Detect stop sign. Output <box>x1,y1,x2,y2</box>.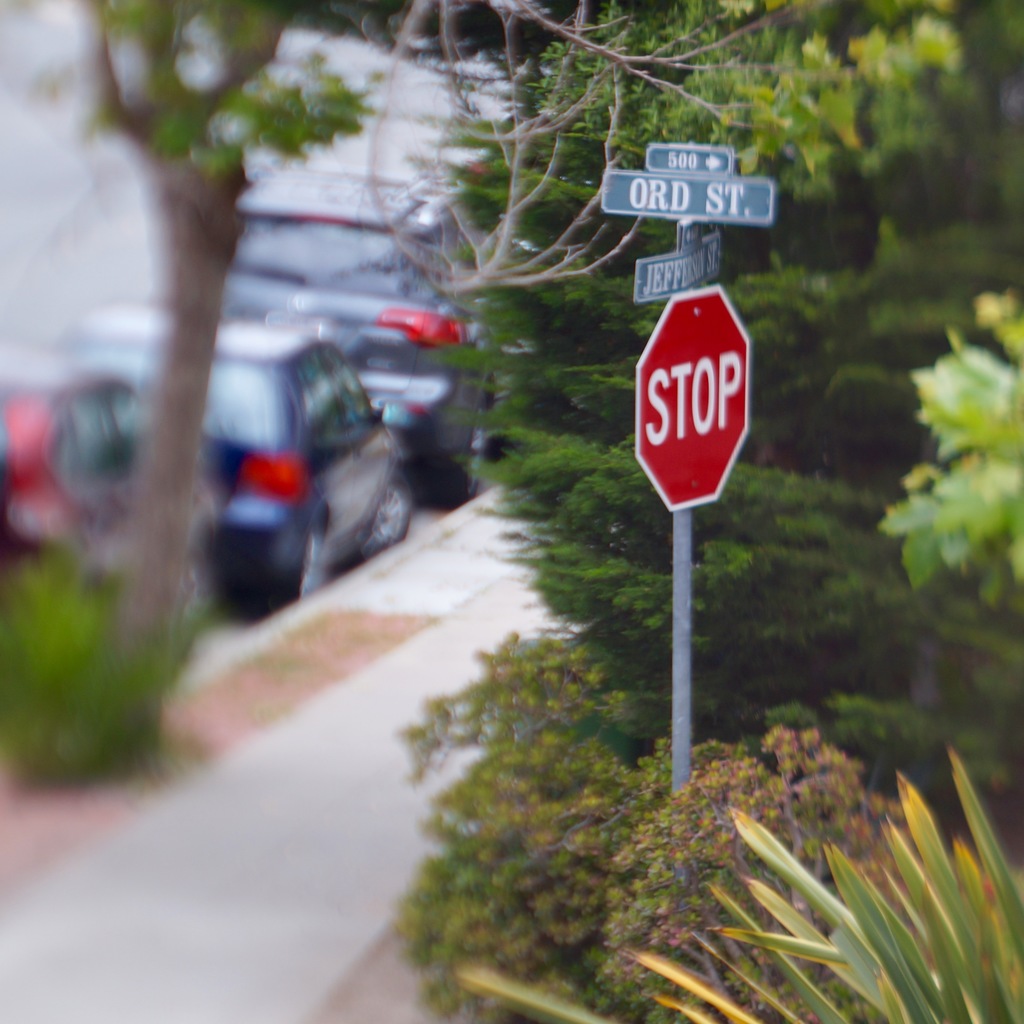
<box>634,280,753,511</box>.
